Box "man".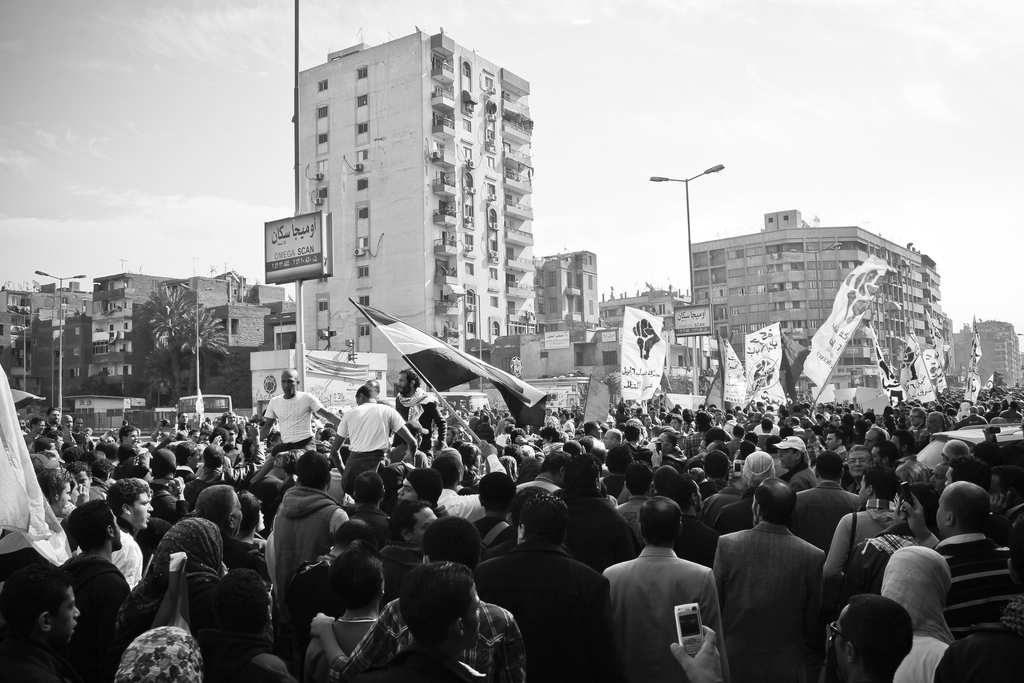
pyautogui.locateOnScreen(254, 366, 348, 462).
